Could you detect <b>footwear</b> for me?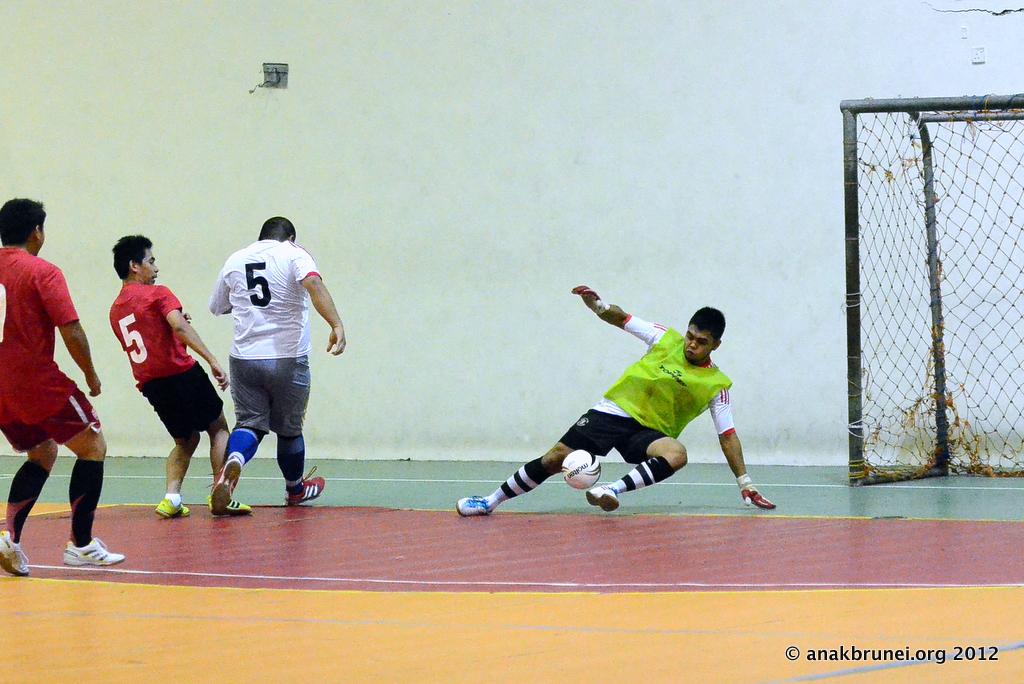
Detection result: 209,494,250,514.
